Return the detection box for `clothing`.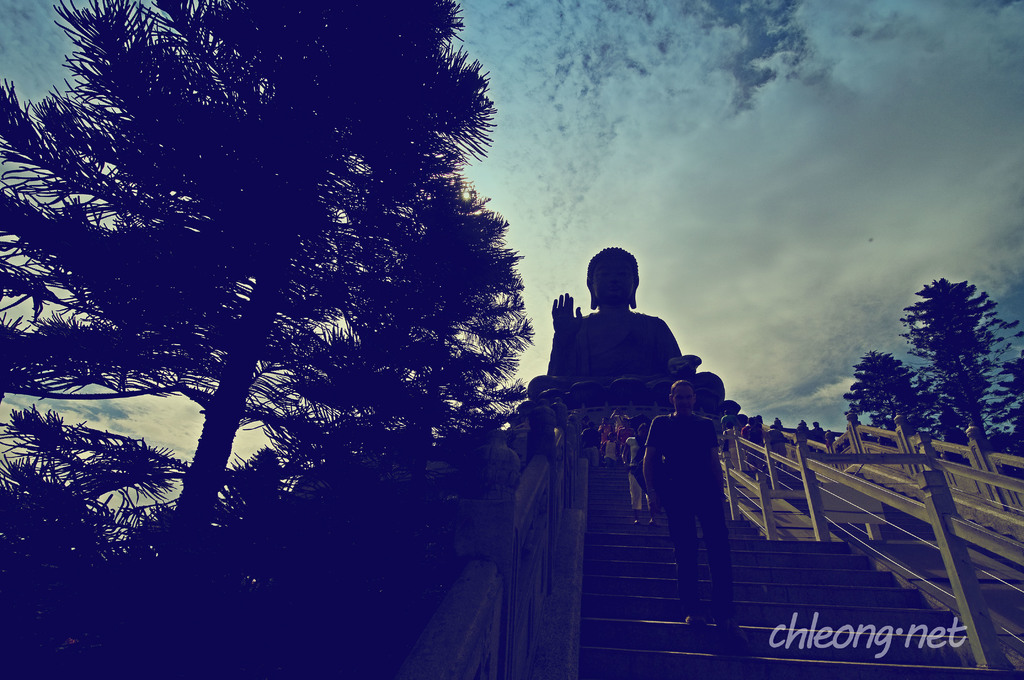
box(742, 424, 762, 467).
